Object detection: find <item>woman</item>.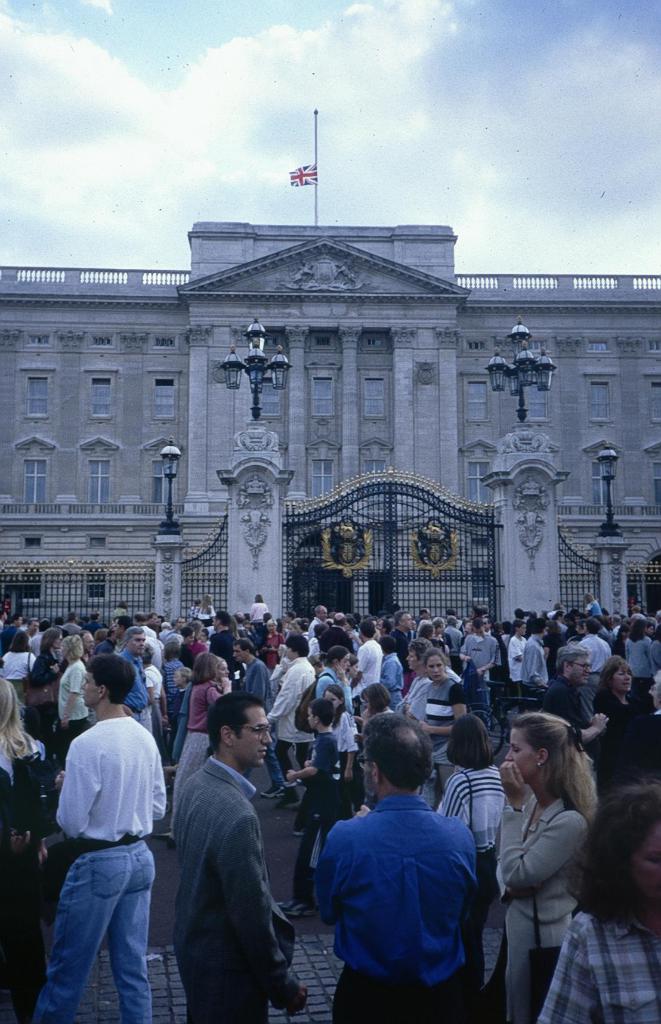
589/662/651/801.
